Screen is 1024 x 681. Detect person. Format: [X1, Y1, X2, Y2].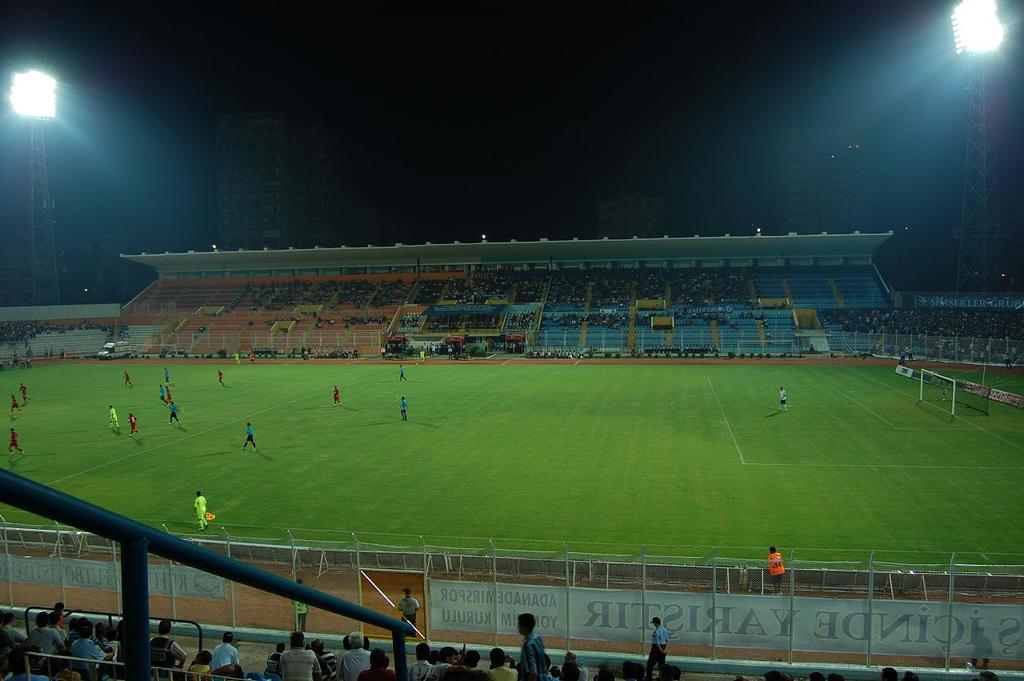
[106, 403, 117, 431].
